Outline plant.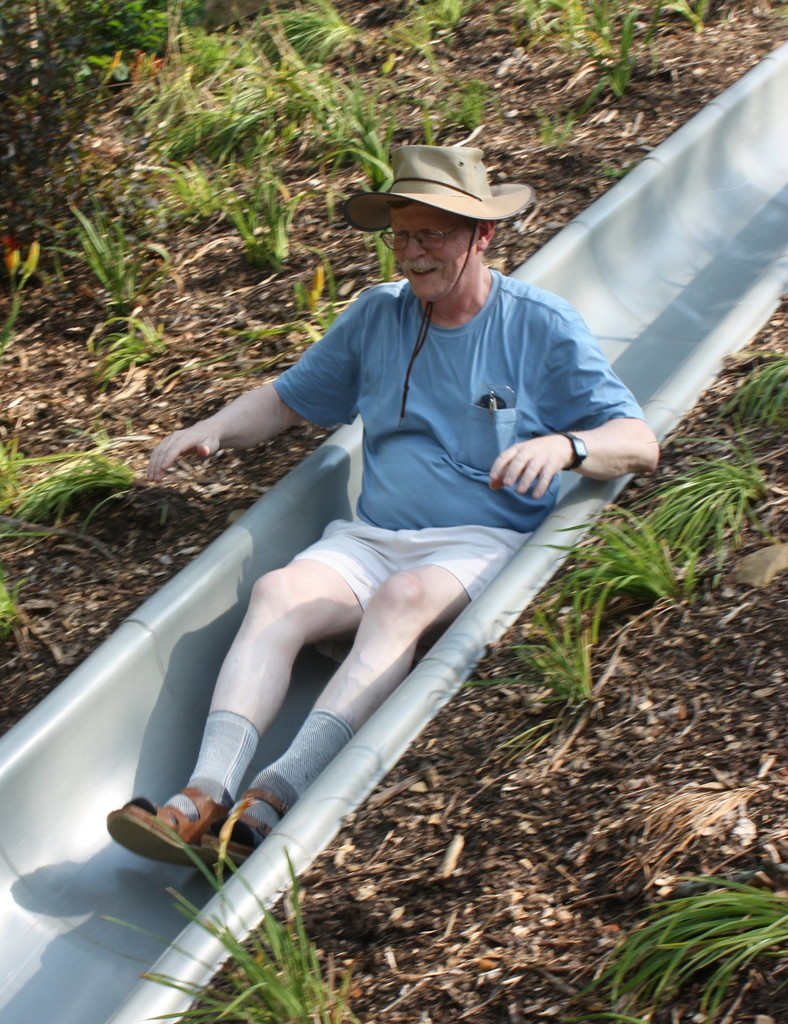
Outline: <bbox>49, 199, 141, 299</bbox>.
